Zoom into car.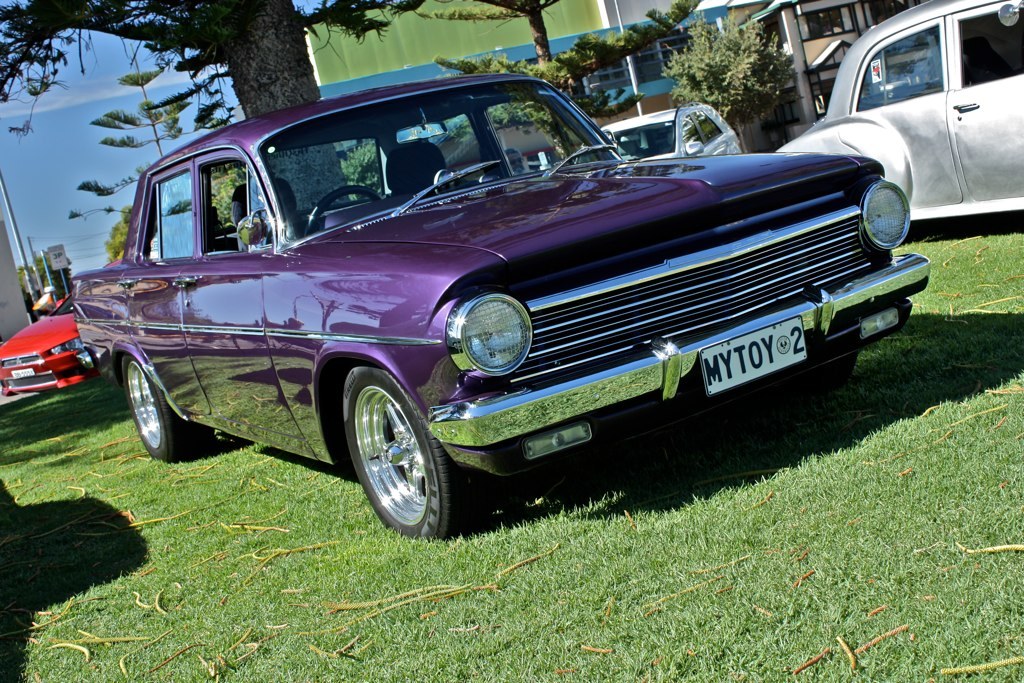
Zoom target: crop(0, 295, 88, 396).
